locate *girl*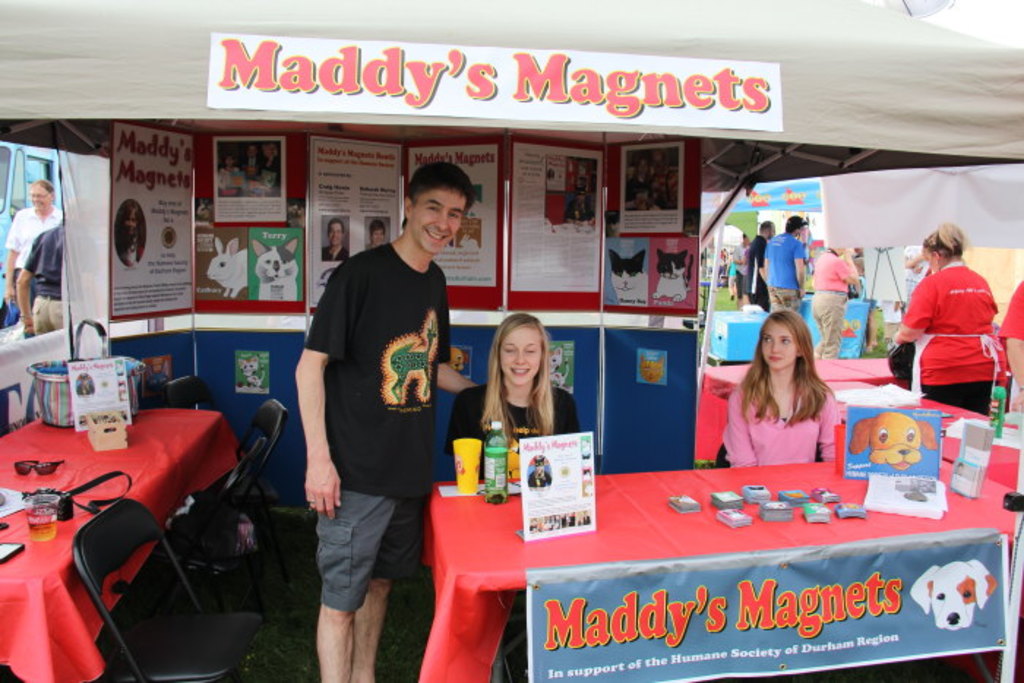
721 309 840 471
